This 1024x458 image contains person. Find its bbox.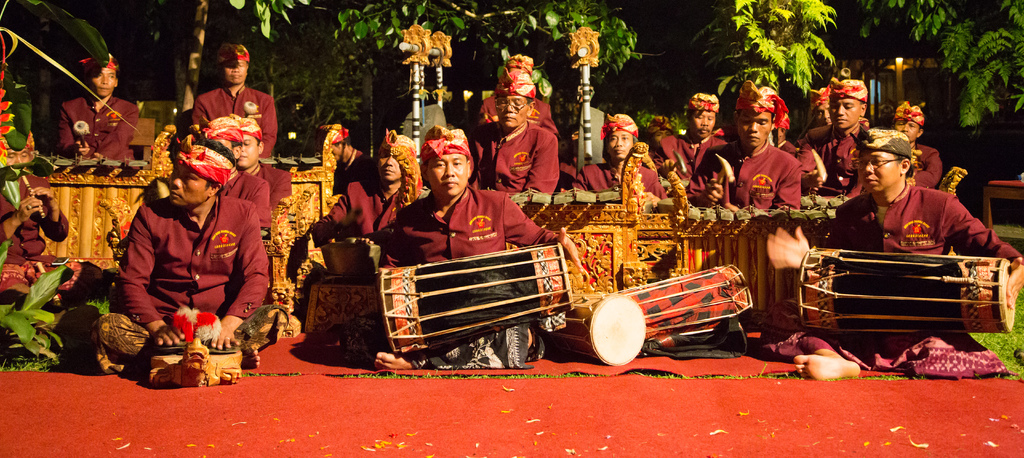
detection(52, 53, 135, 162).
